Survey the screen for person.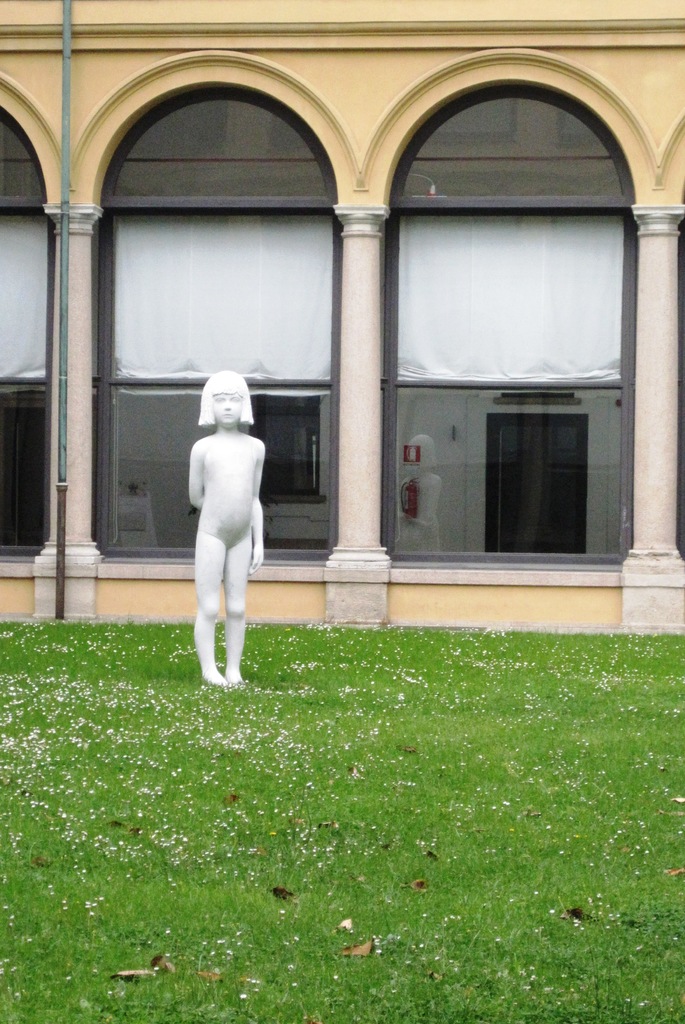
Survey found: detection(179, 351, 275, 703).
